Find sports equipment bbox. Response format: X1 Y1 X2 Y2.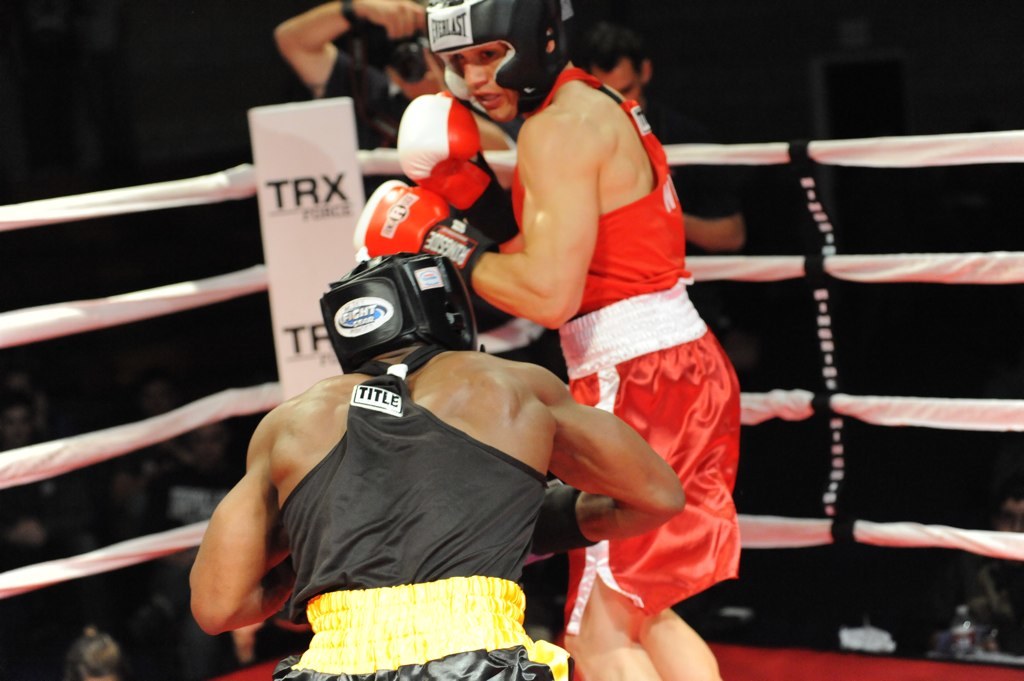
352 184 487 290.
